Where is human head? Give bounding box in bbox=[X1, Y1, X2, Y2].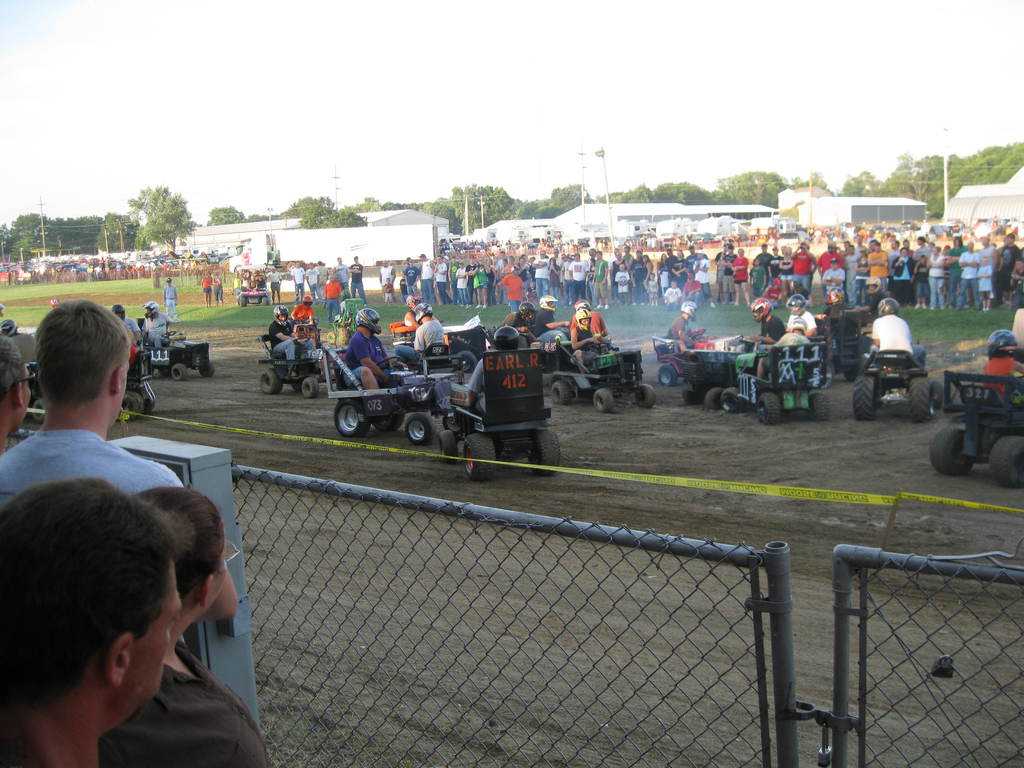
bbox=[136, 485, 224, 624].
